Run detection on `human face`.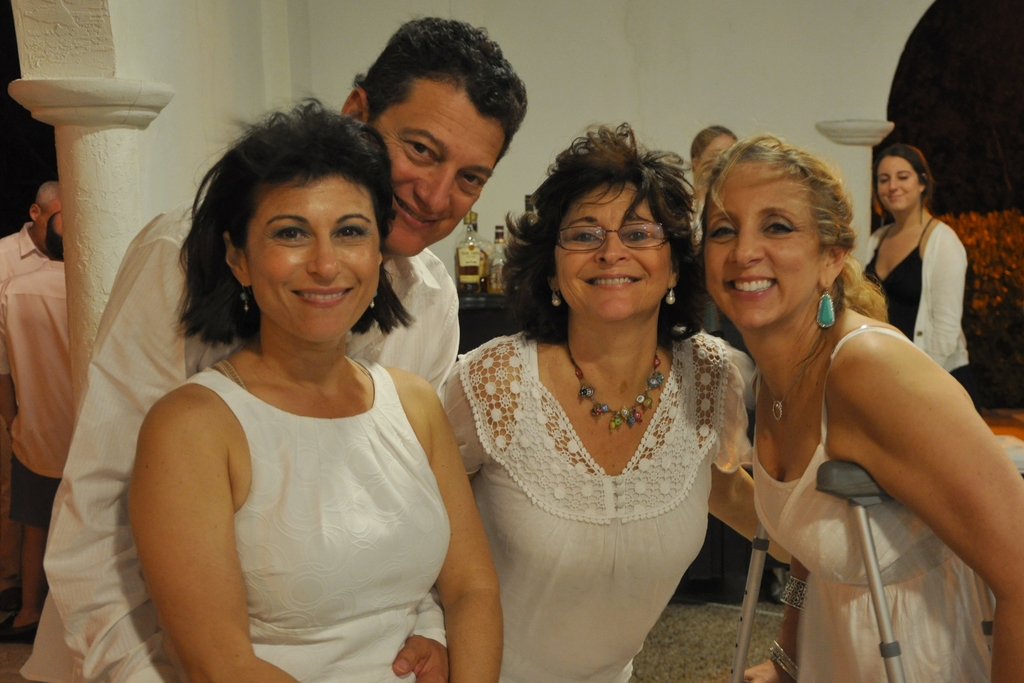
Result: BBox(876, 154, 918, 211).
